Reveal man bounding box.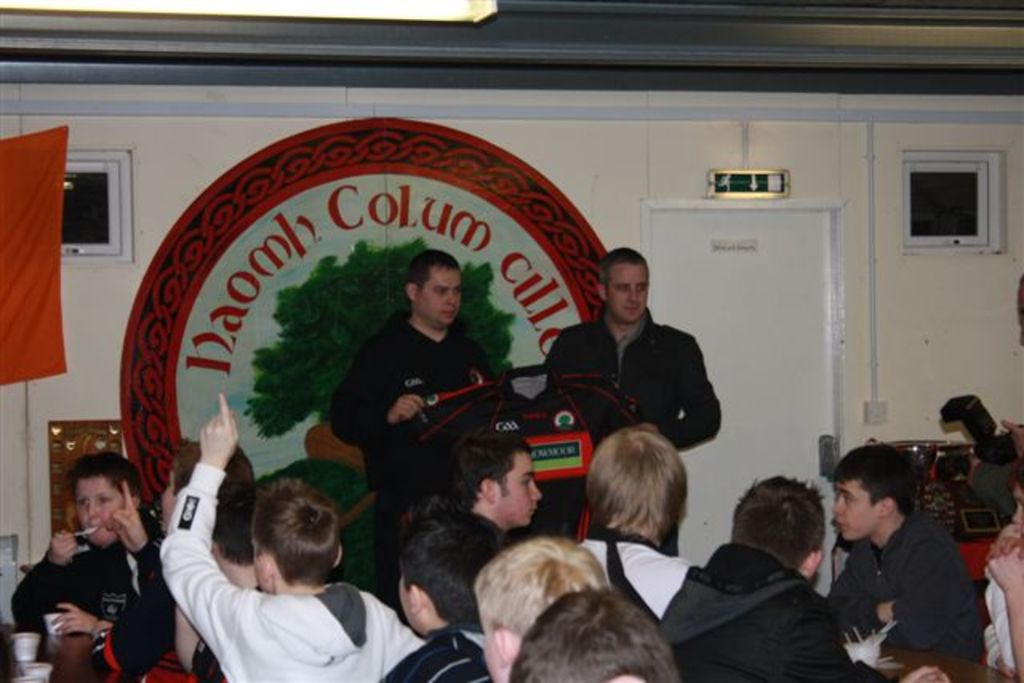
Revealed: box=[541, 427, 731, 661].
